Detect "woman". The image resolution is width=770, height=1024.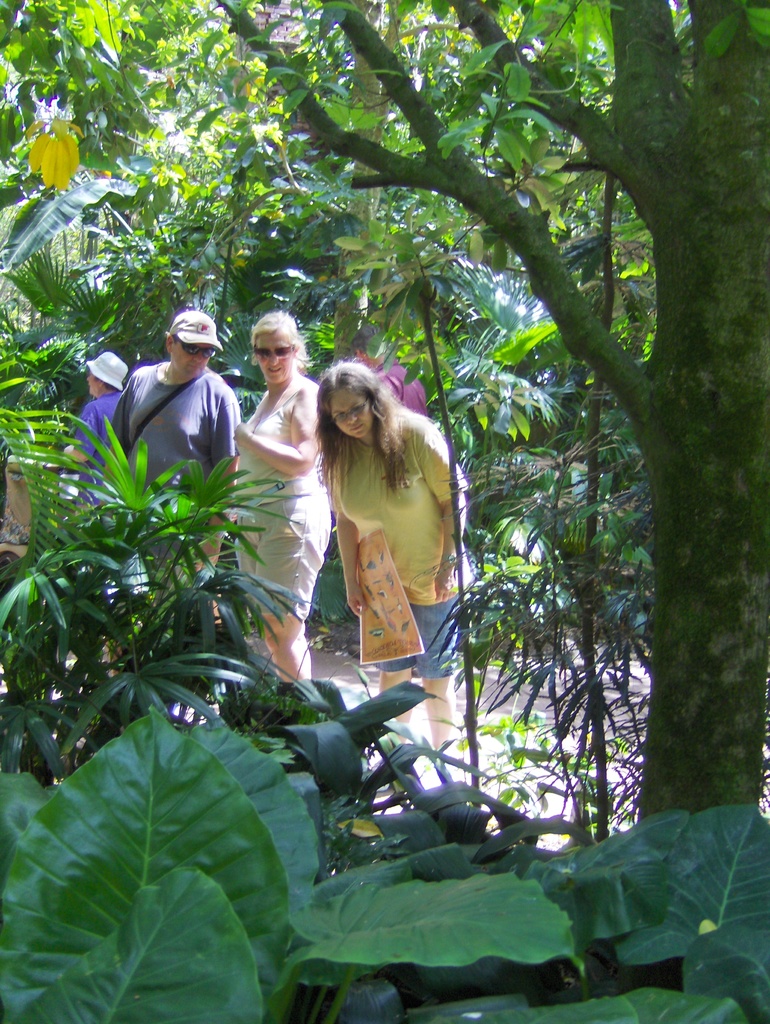
(229, 312, 332, 676).
